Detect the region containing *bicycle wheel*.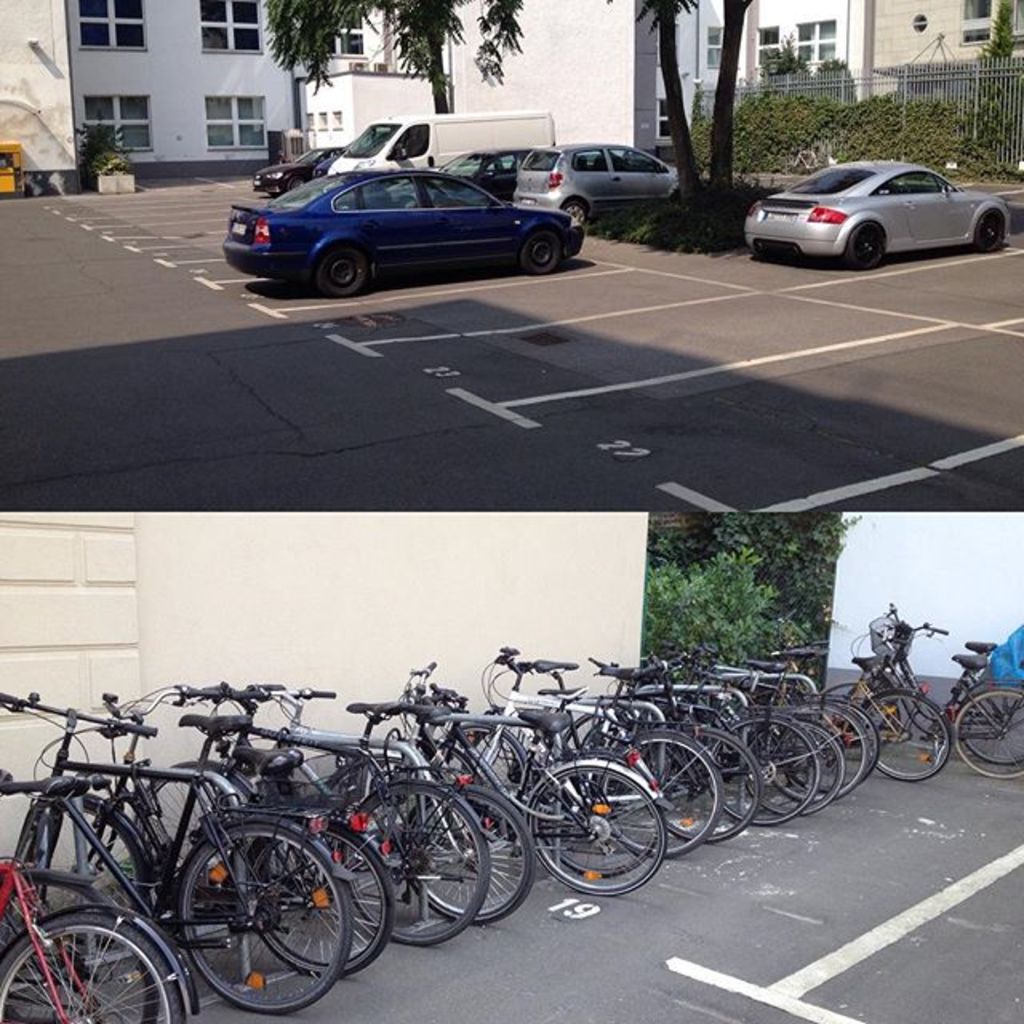
[174, 826, 355, 1019].
